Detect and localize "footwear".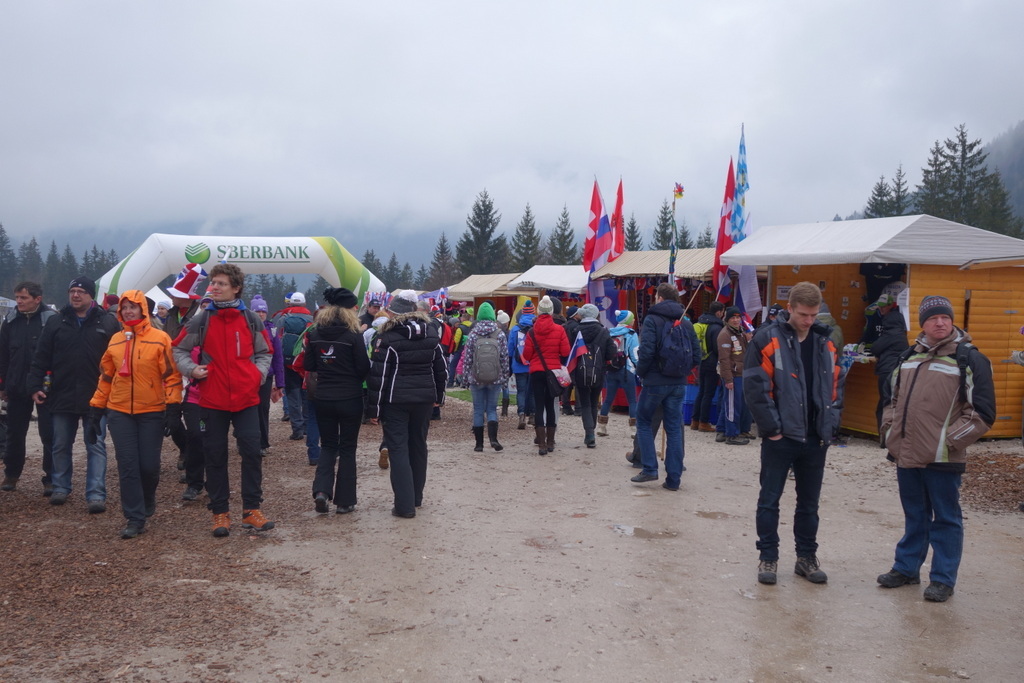
Localized at locate(2, 476, 15, 489).
